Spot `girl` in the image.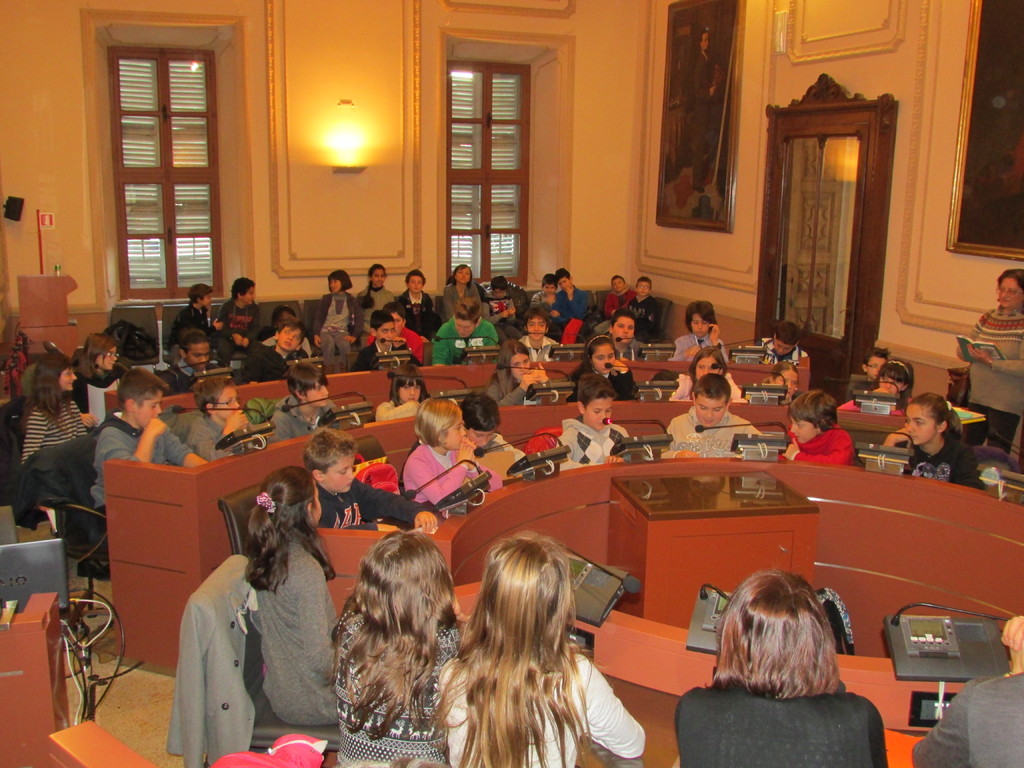
`girl` found at Rect(355, 266, 397, 335).
